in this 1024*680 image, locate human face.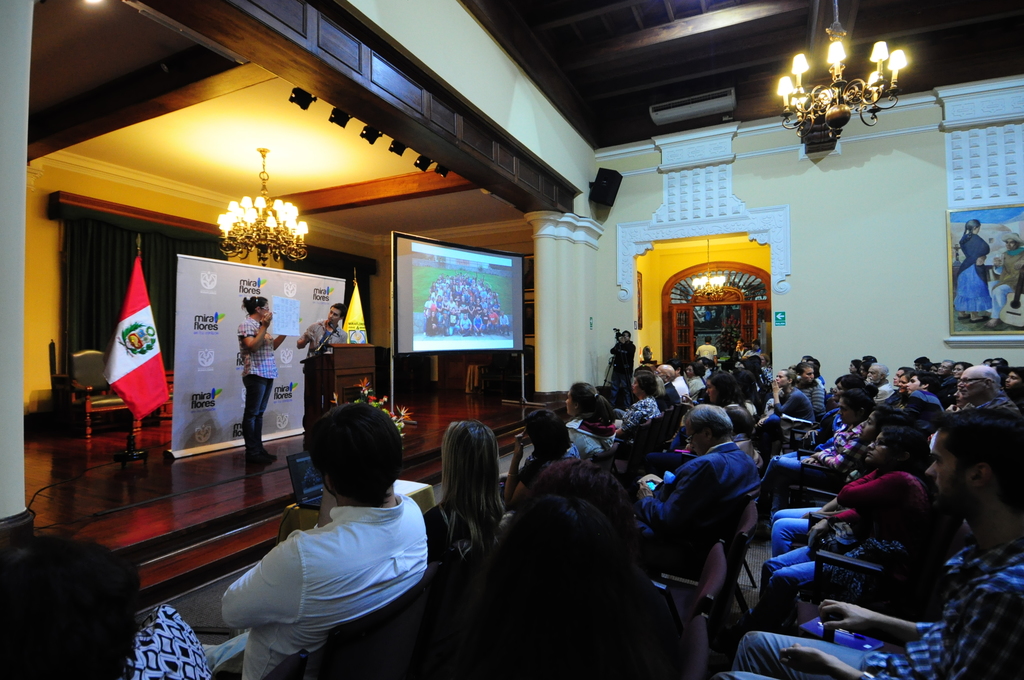
Bounding box: (left=866, top=366, right=879, bottom=385).
